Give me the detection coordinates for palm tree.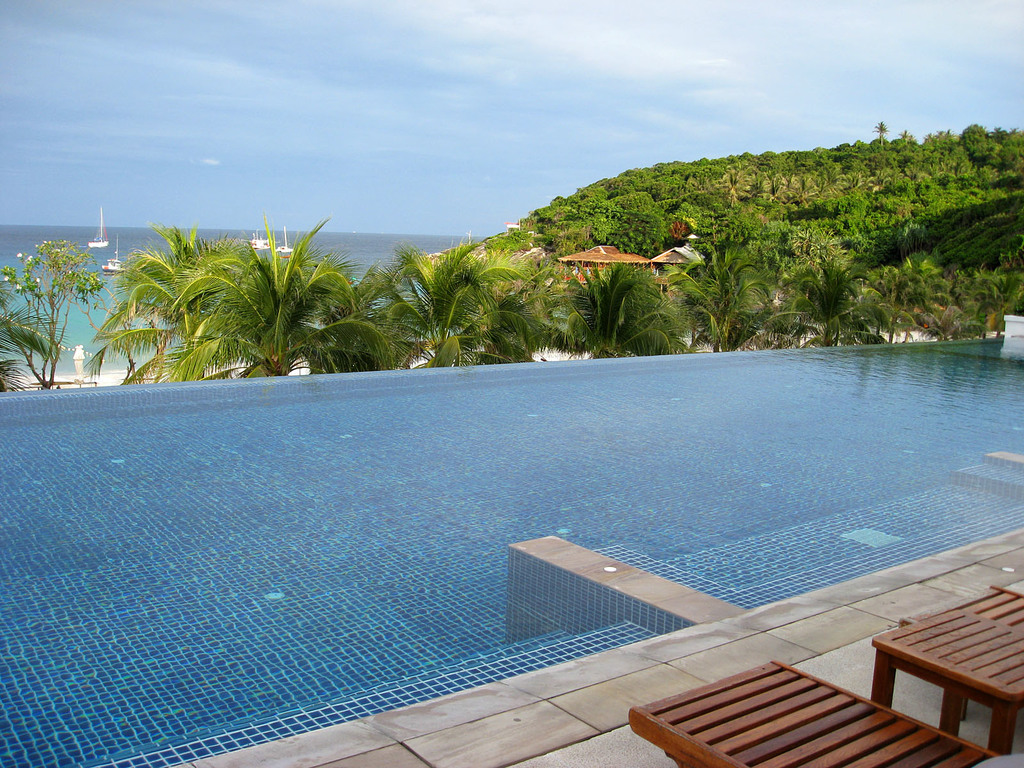
x1=671 y1=239 x2=758 y2=338.
